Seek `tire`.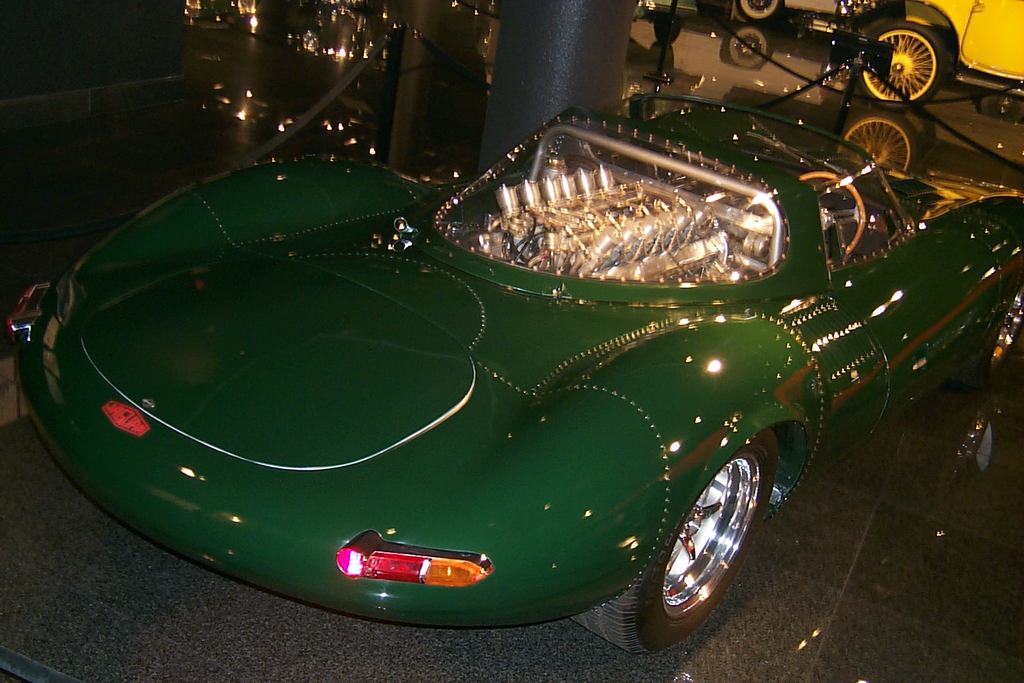
845, 25, 949, 123.
